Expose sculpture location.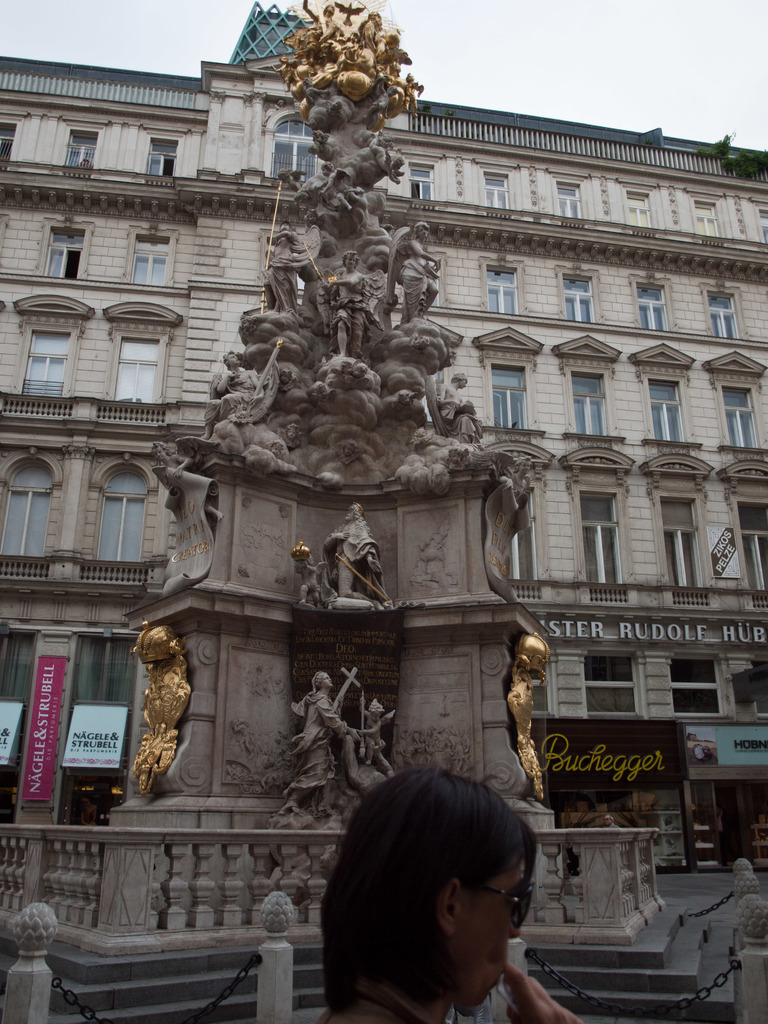
Exposed at 291 549 331 612.
